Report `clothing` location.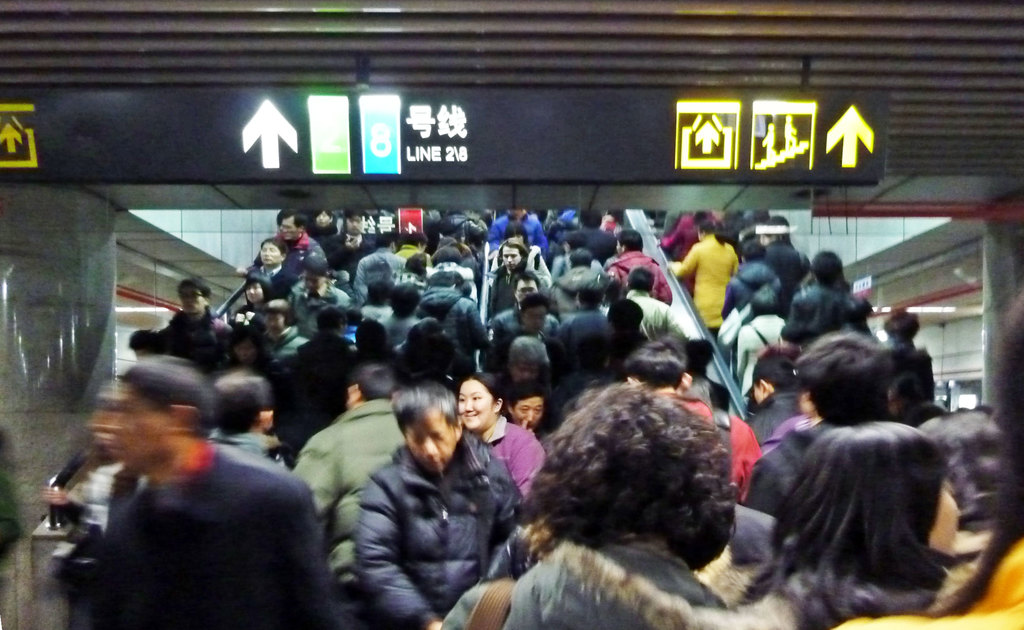
Report: bbox(447, 551, 756, 629).
